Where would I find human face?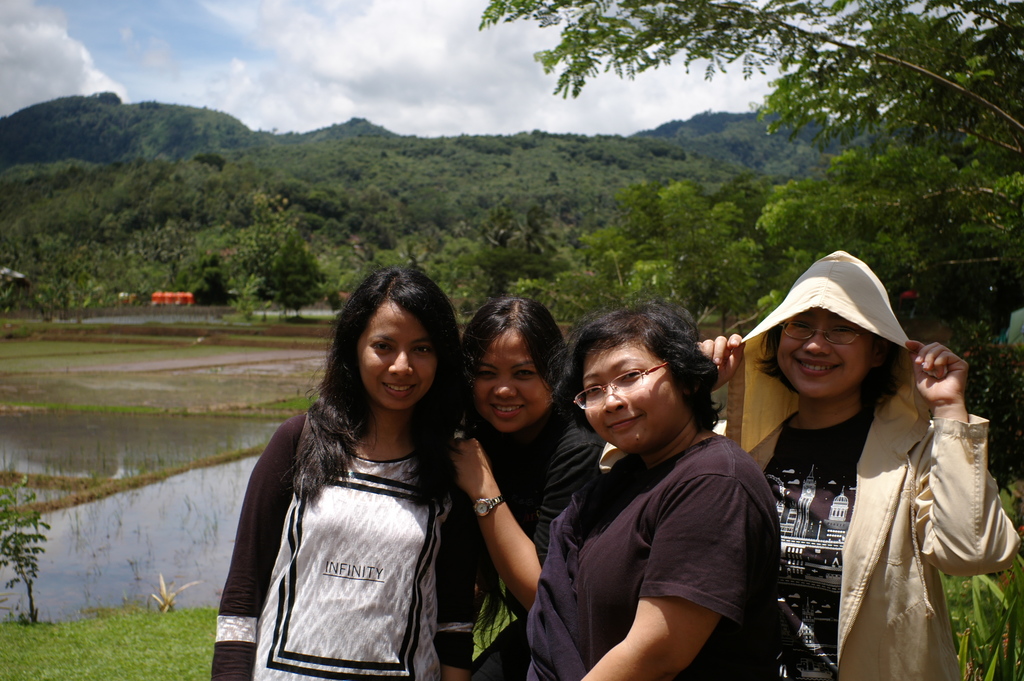
At x1=568, y1=346, x2=679, y2=456.
